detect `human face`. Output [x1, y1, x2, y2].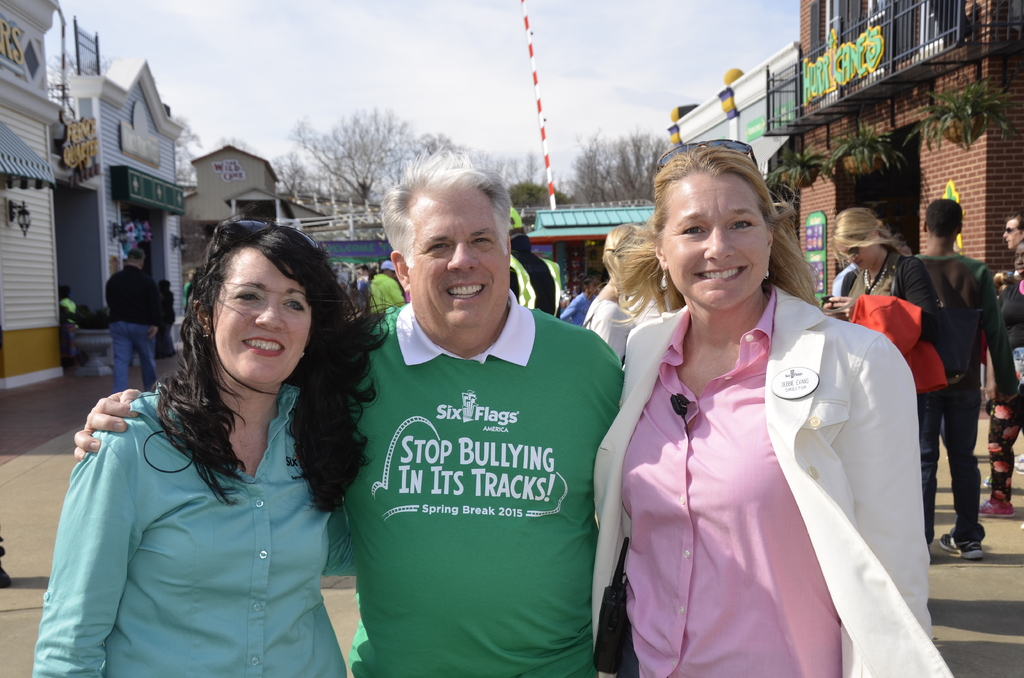
[212, 247, 313, 383].
